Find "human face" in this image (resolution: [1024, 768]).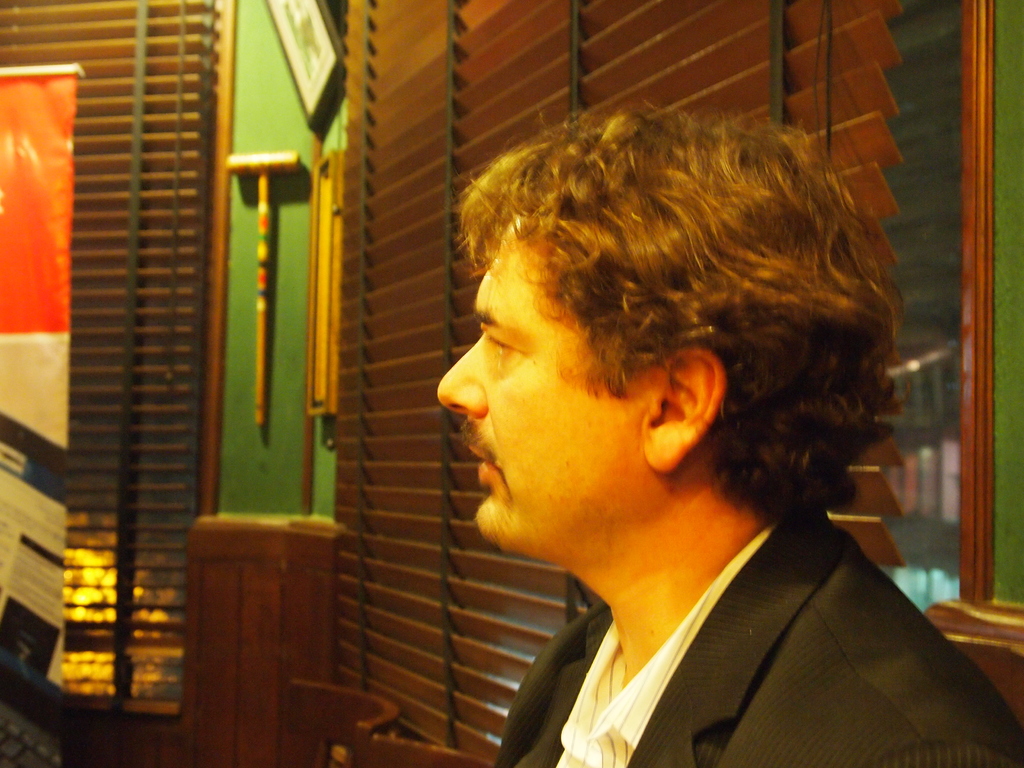
<bbox>437, 217, 641, 552</bbox>.
